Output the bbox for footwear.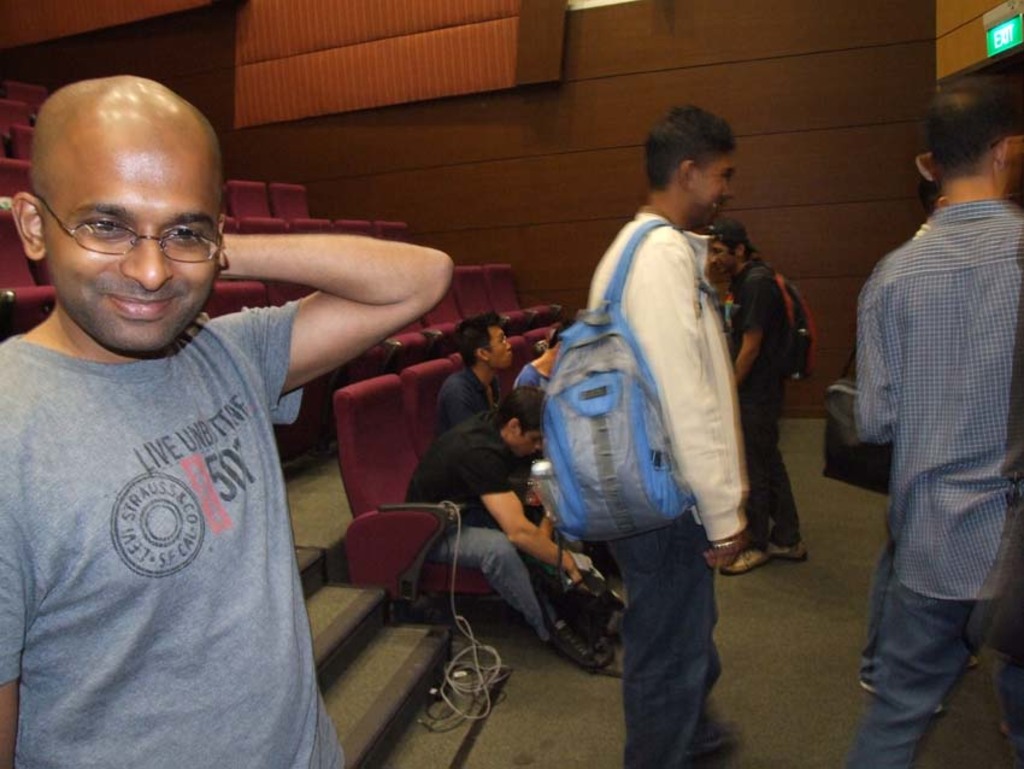
857,677,942,711.
